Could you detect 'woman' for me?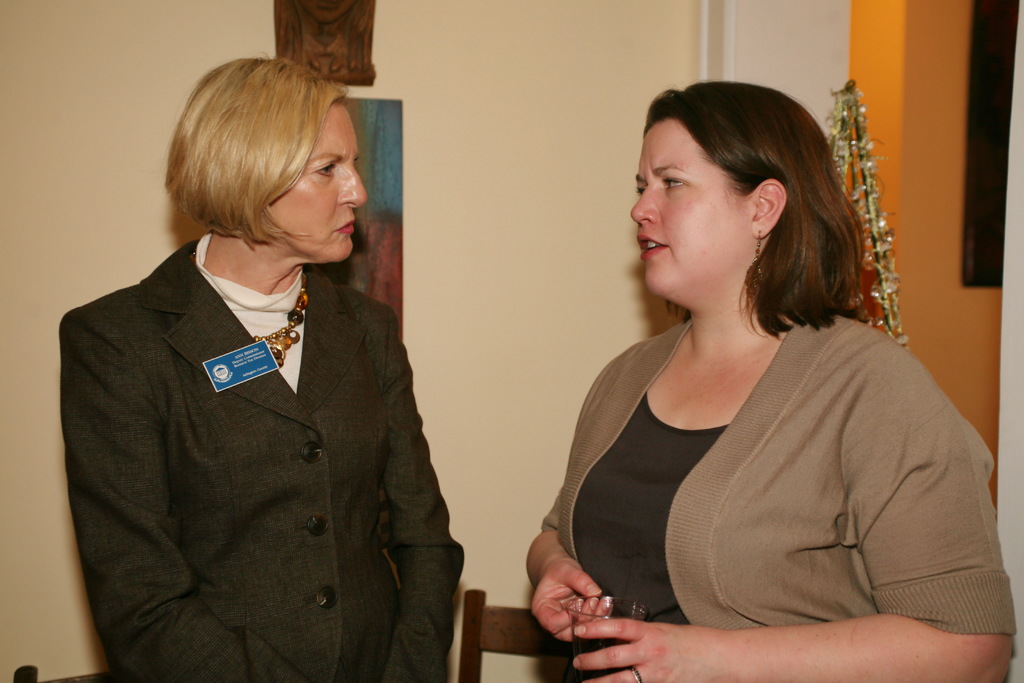
Detection result: 55, 58, 464, 682.
